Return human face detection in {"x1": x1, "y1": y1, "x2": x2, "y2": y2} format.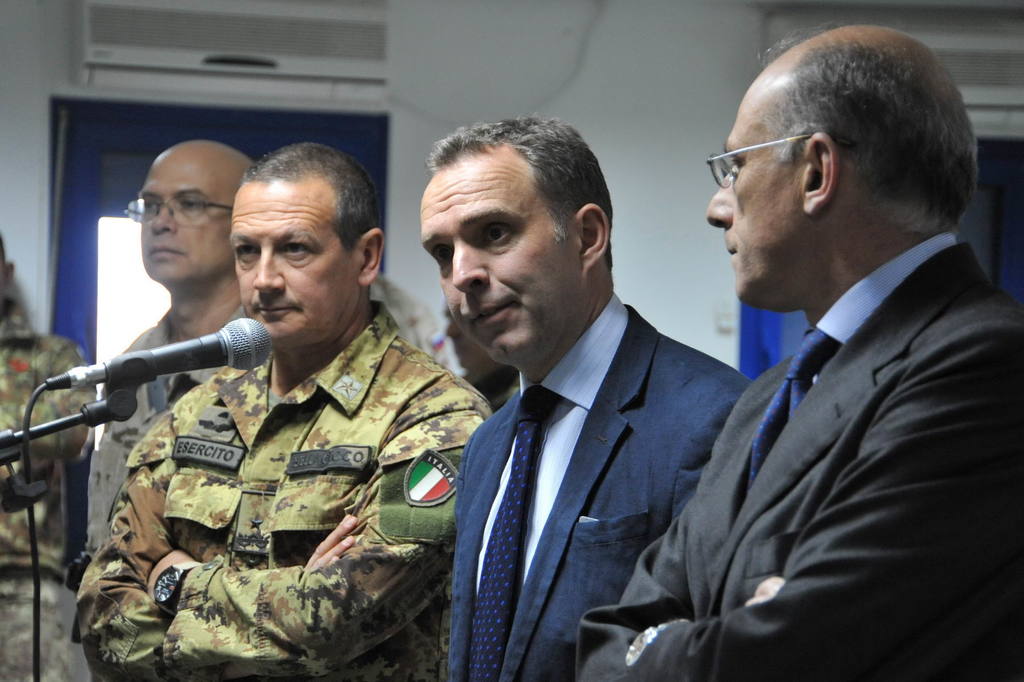
{"x1": 703, "y1": 100, "x2": 791, "y2": 305}.
